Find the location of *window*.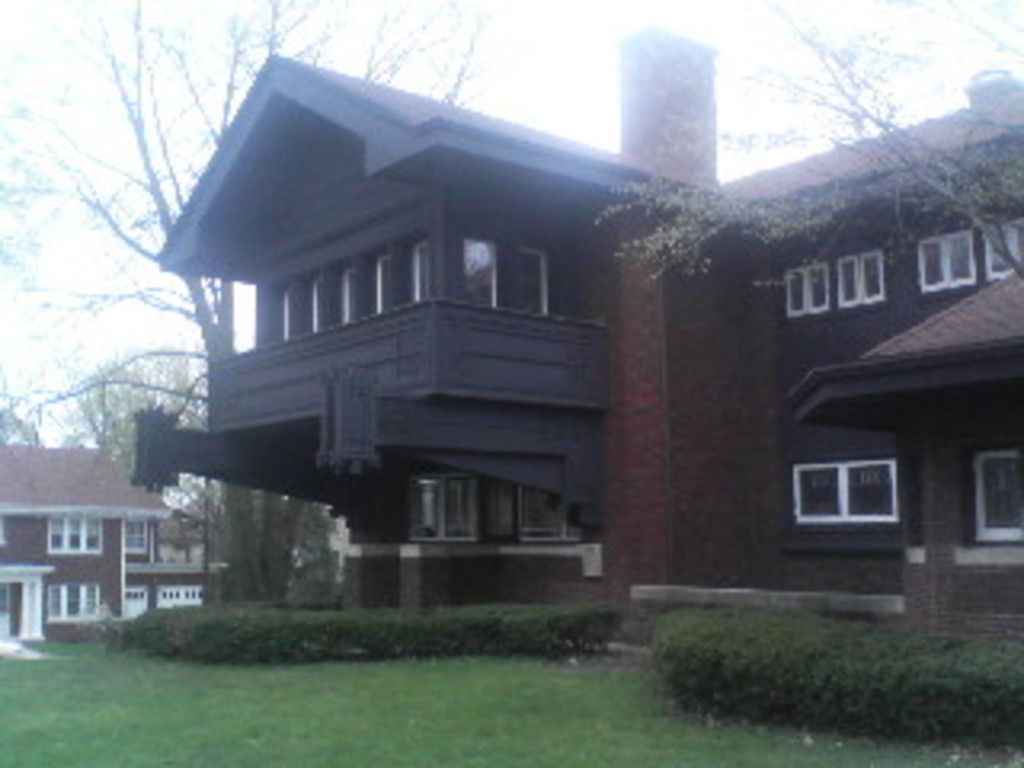
Location: Rect(909, 224, 982, 291).
